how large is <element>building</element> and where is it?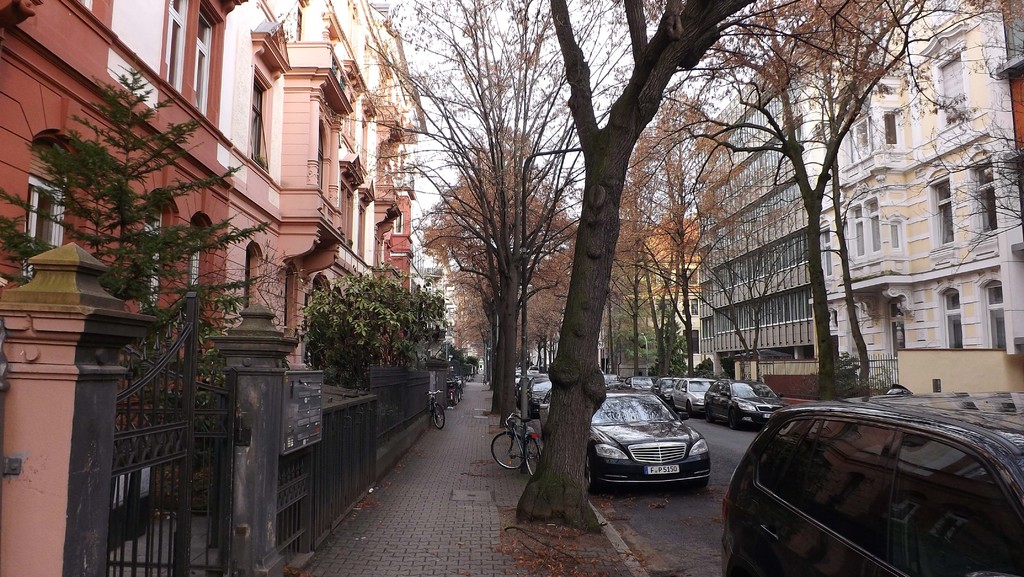
Bounding box: <region>689, 0, 1023, 407</region>.
